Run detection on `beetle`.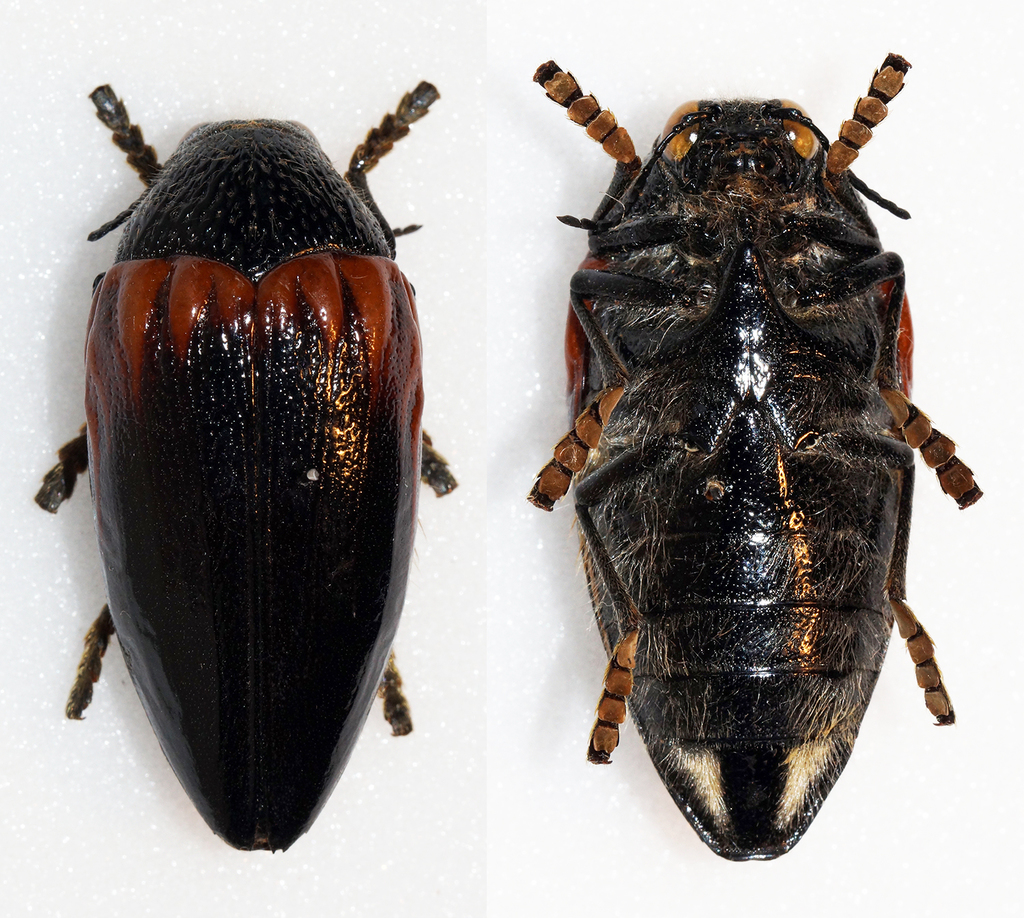
Result: region(33, 83, 448, 813).
